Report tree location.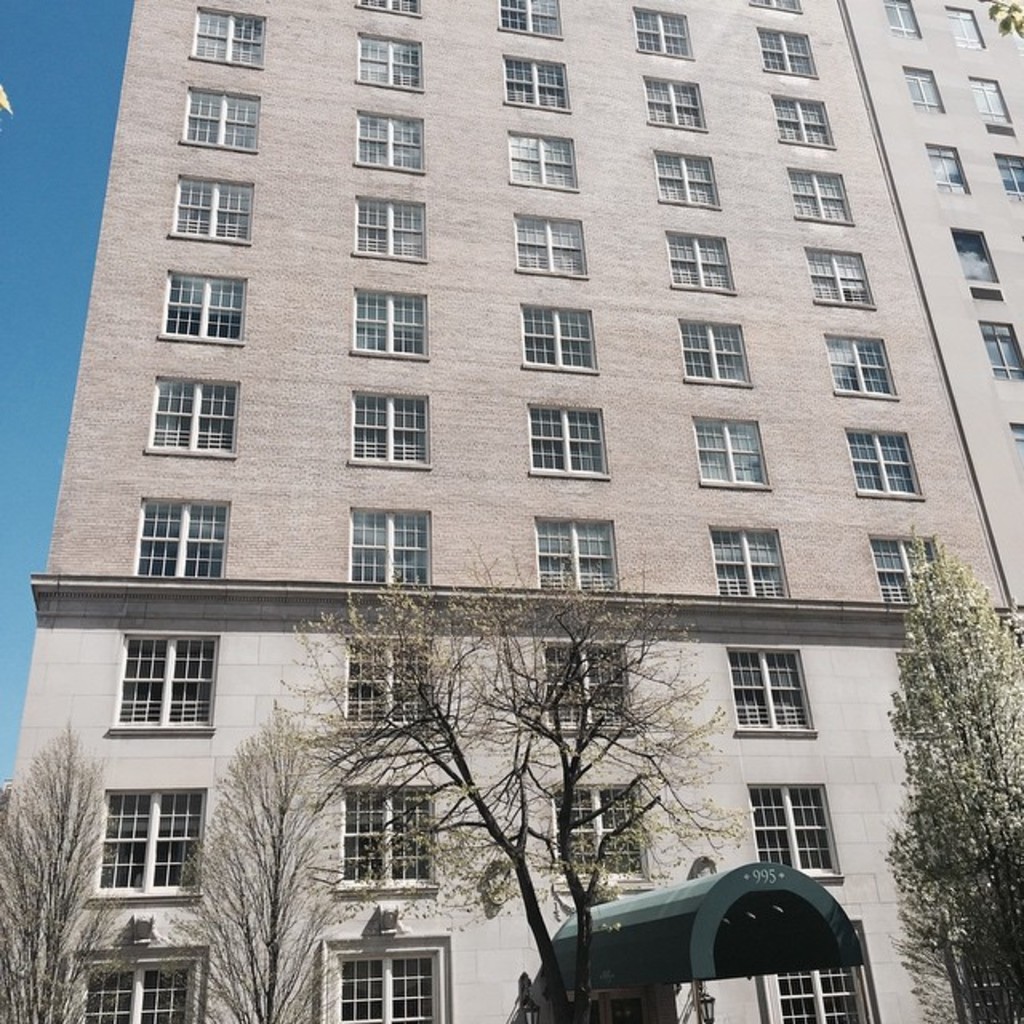
Report: pyautogui.locateOnScreen(885, 518, 1018, 1022).
